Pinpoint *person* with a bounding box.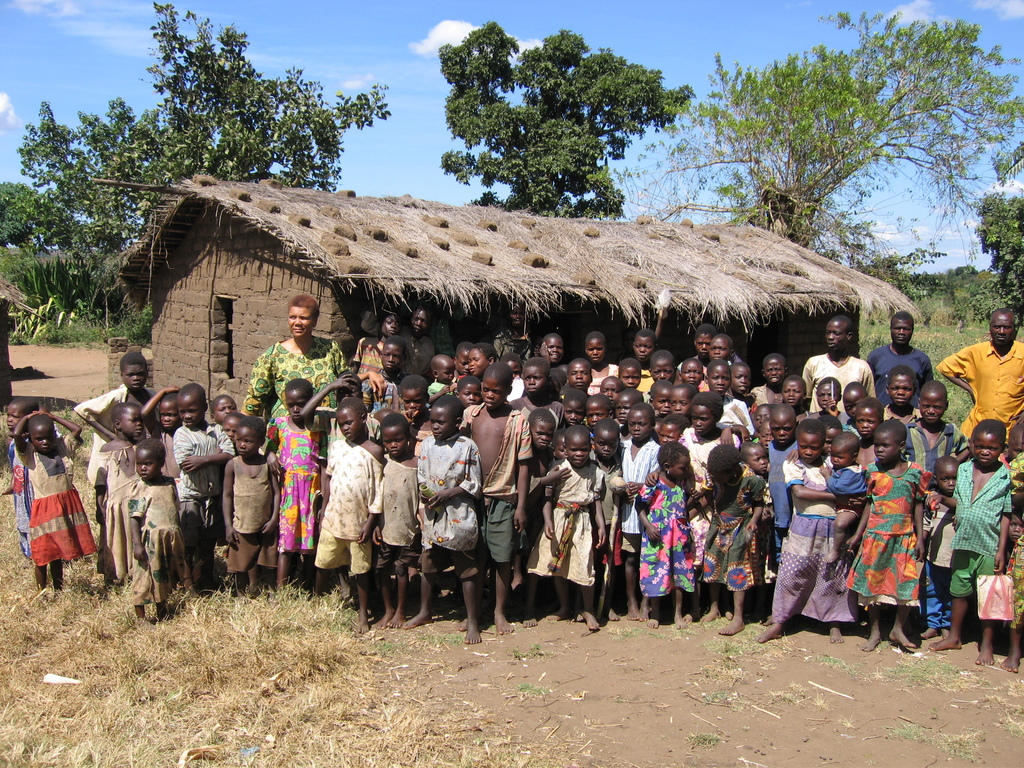
crop(657, 380, 678, 422).
